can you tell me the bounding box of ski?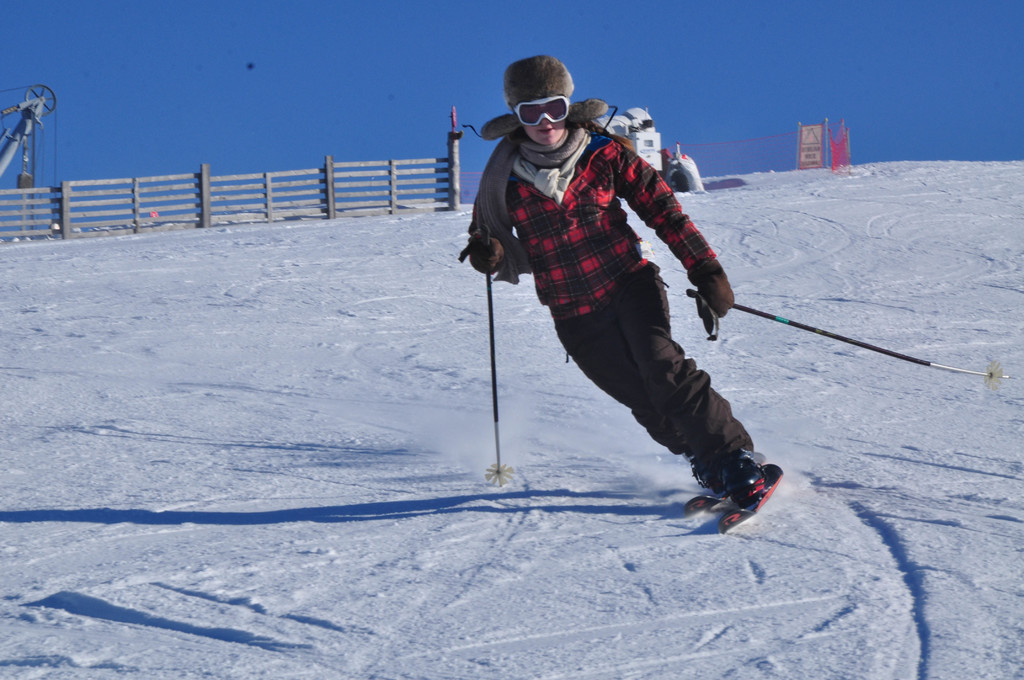
region(689, 450, 766, 506).
